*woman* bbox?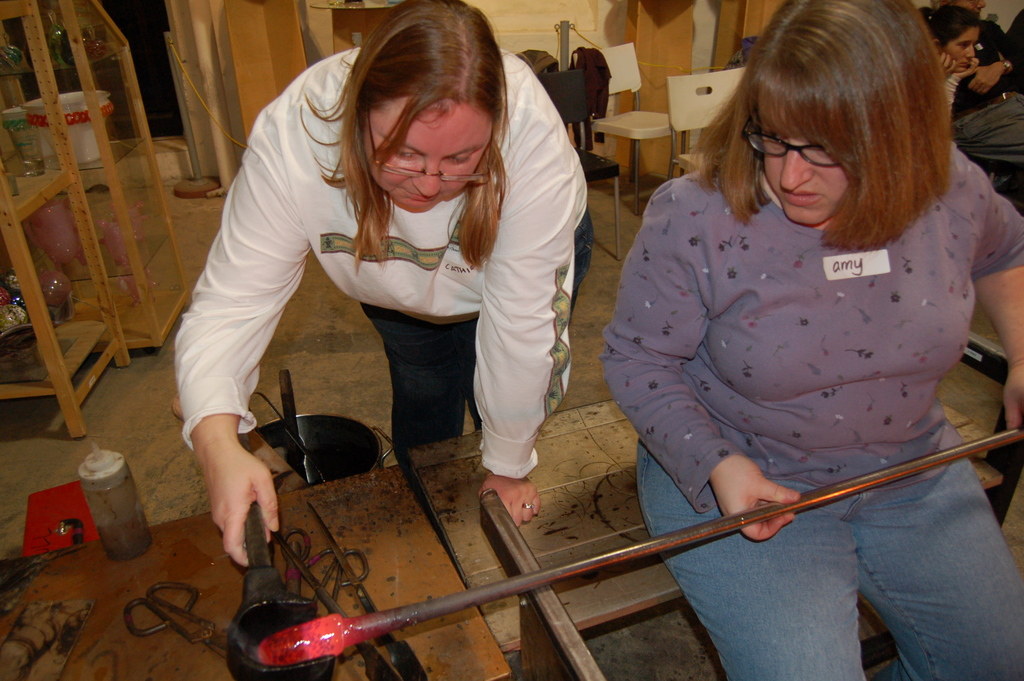
select_region(172, 0, 596, 574)
